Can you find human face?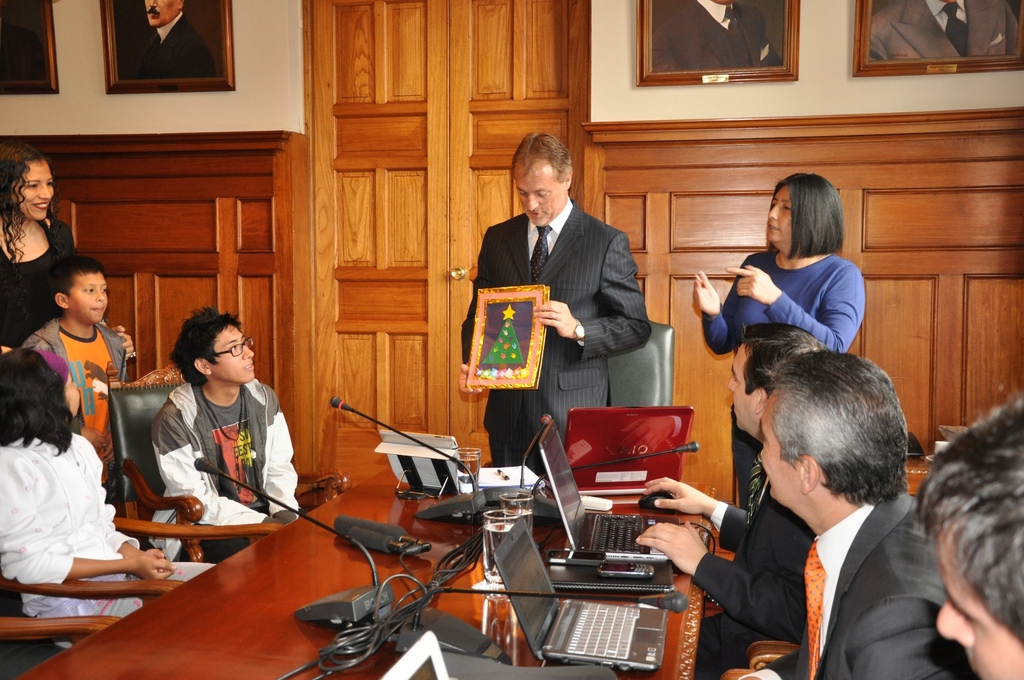
Yes, bounding box: 766:184:791:245.
